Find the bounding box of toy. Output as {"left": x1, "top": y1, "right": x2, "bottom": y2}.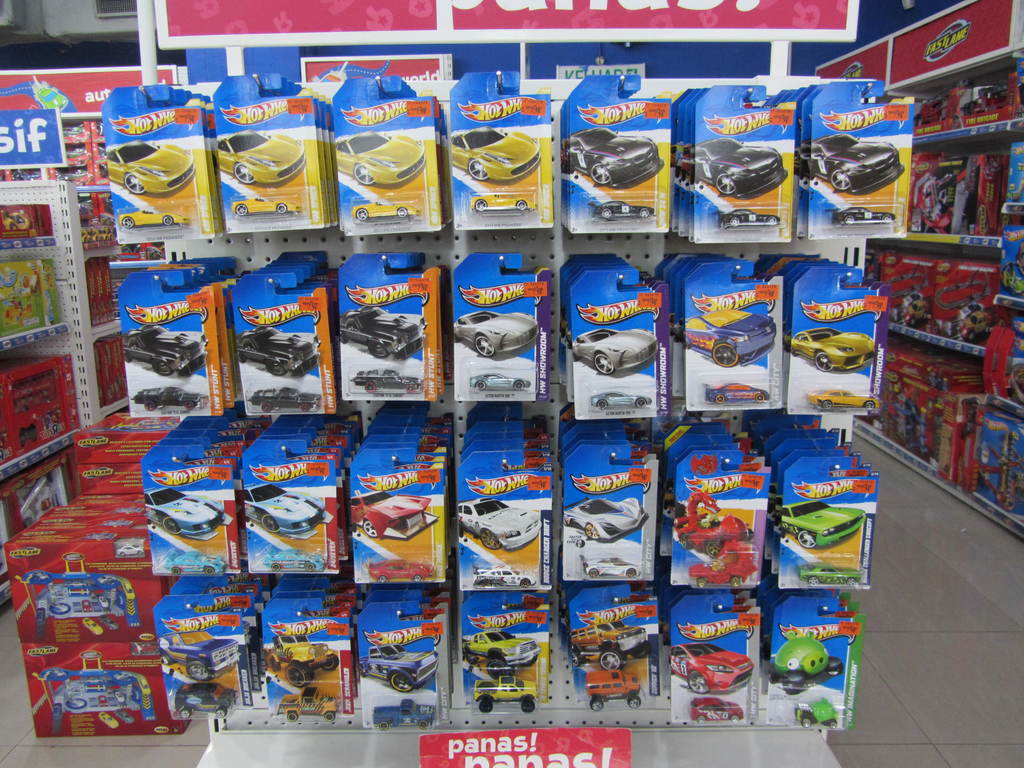
{"left": 829, "top": 205, "right": 896, "bottom": 227}.
